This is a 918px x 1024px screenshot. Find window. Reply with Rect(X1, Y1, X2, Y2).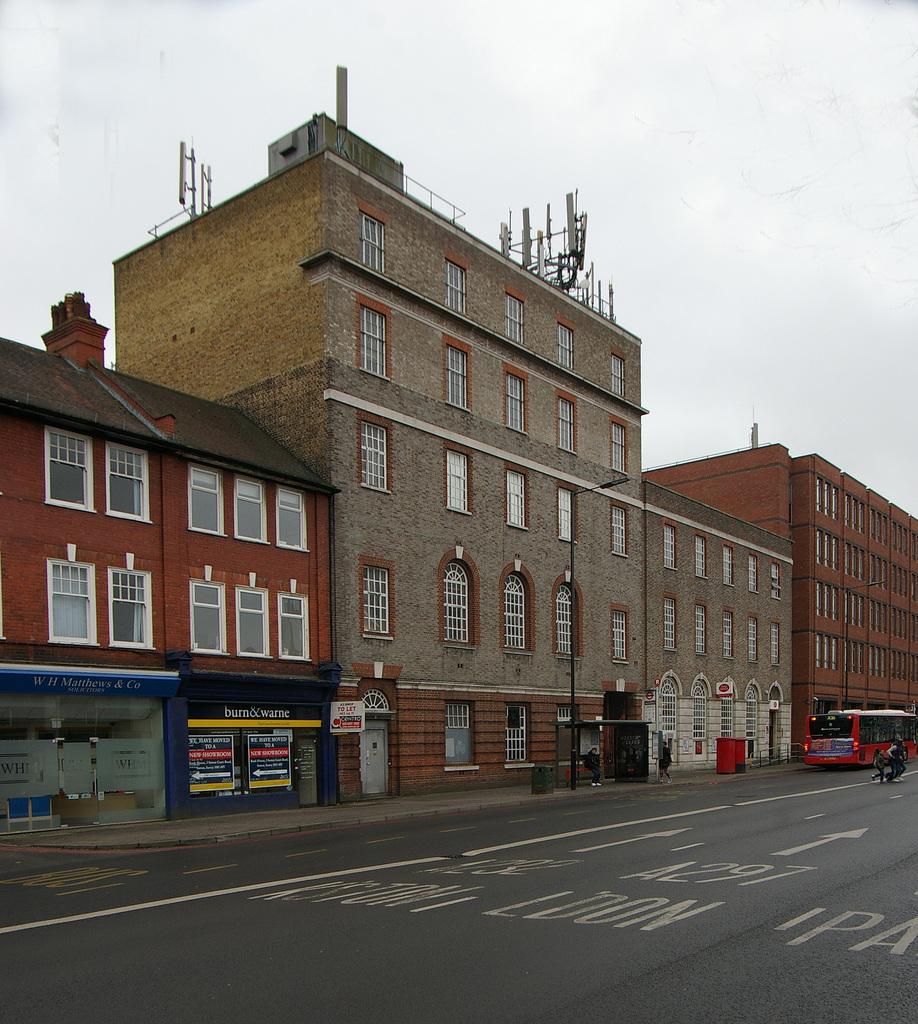
Rect(691, 674, 709, 758).
